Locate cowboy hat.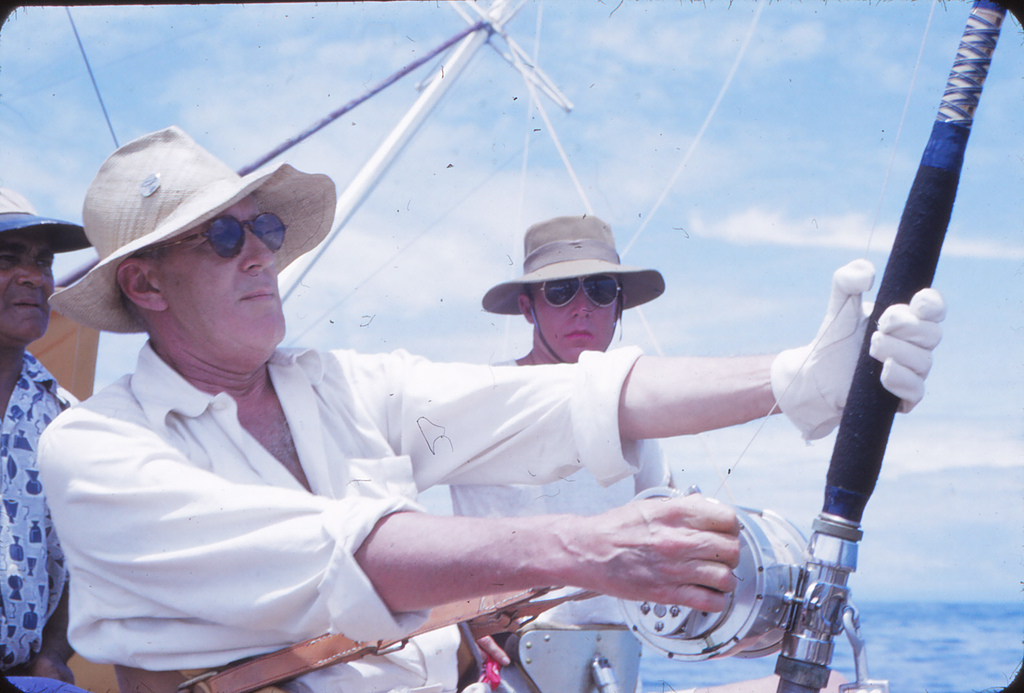
Bounding box: {"left": 50, "top": 111, "right": 338, "bottom": 348}.
